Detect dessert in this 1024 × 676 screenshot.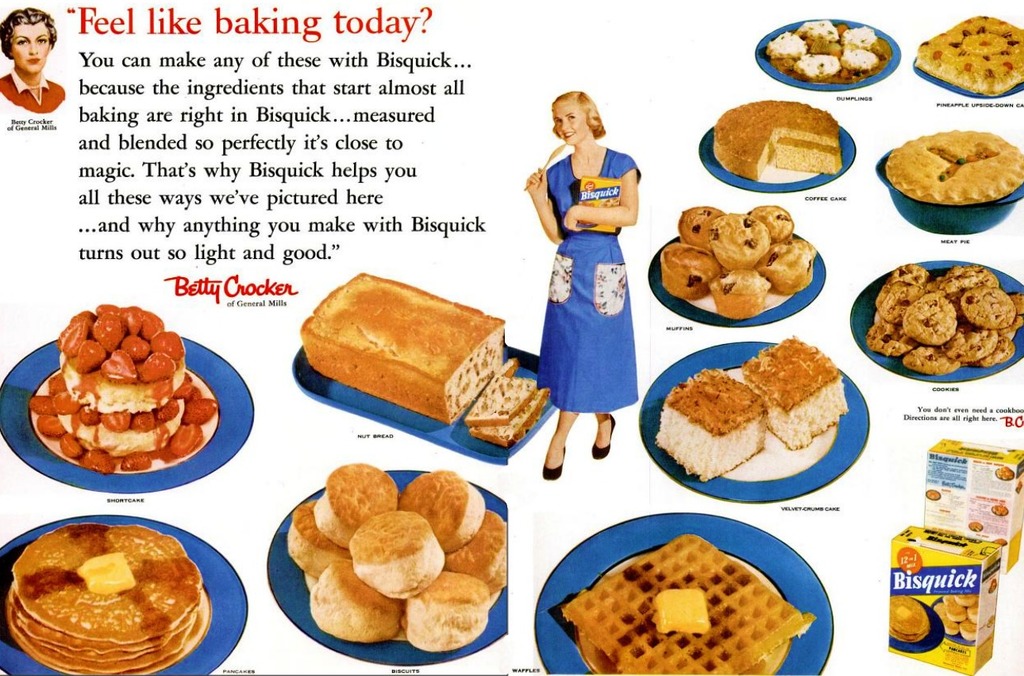
Detection: [left=313, top=562, right=396, bottom=640].
